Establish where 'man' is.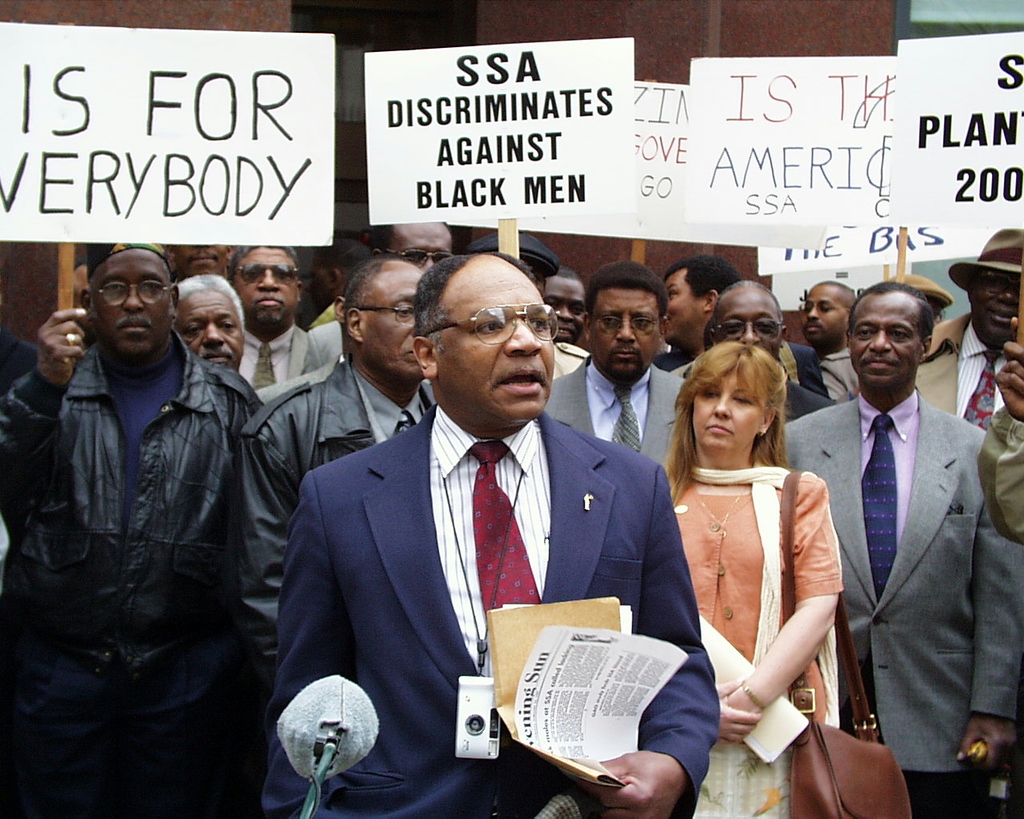
Established at rect(469, 243, 582, 380).
